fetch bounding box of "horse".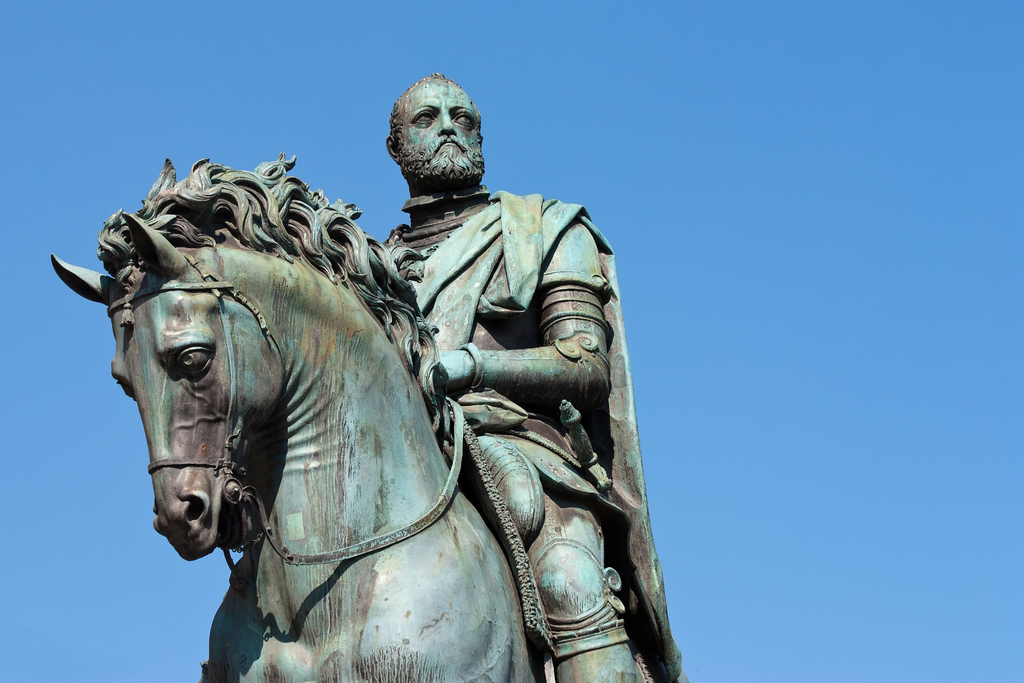
Bbox: box=[49, 148, 689, 682].
